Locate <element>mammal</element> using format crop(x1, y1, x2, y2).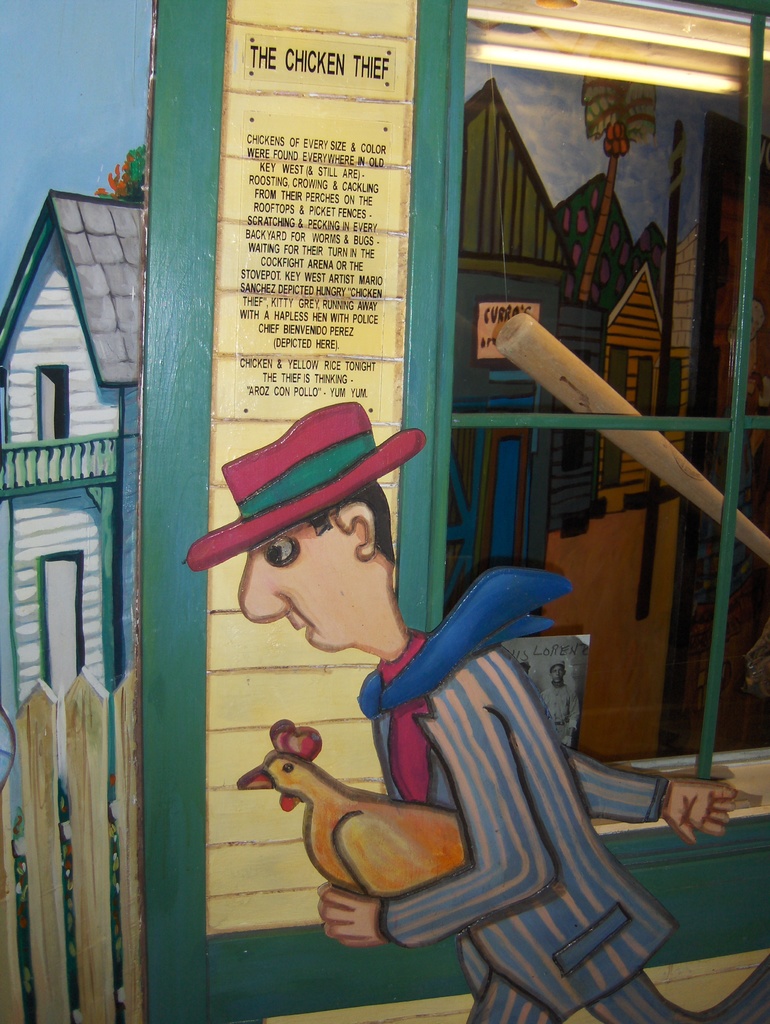
crop(230, 415, 769, 1023).
